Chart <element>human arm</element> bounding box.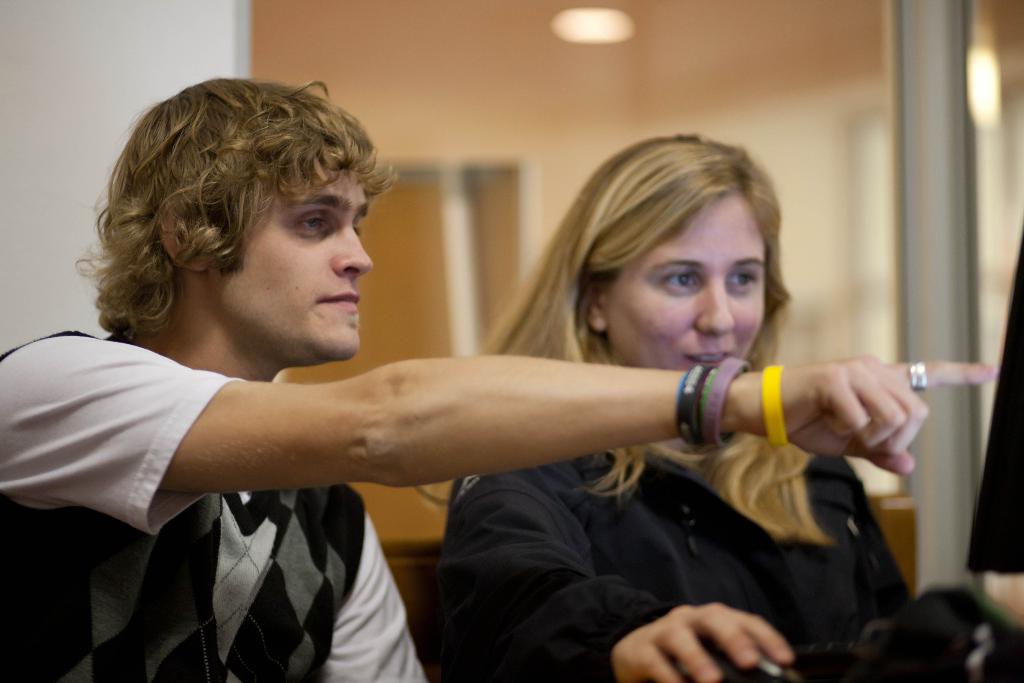
Charted: l=0, t=334, r=995, b=495.
